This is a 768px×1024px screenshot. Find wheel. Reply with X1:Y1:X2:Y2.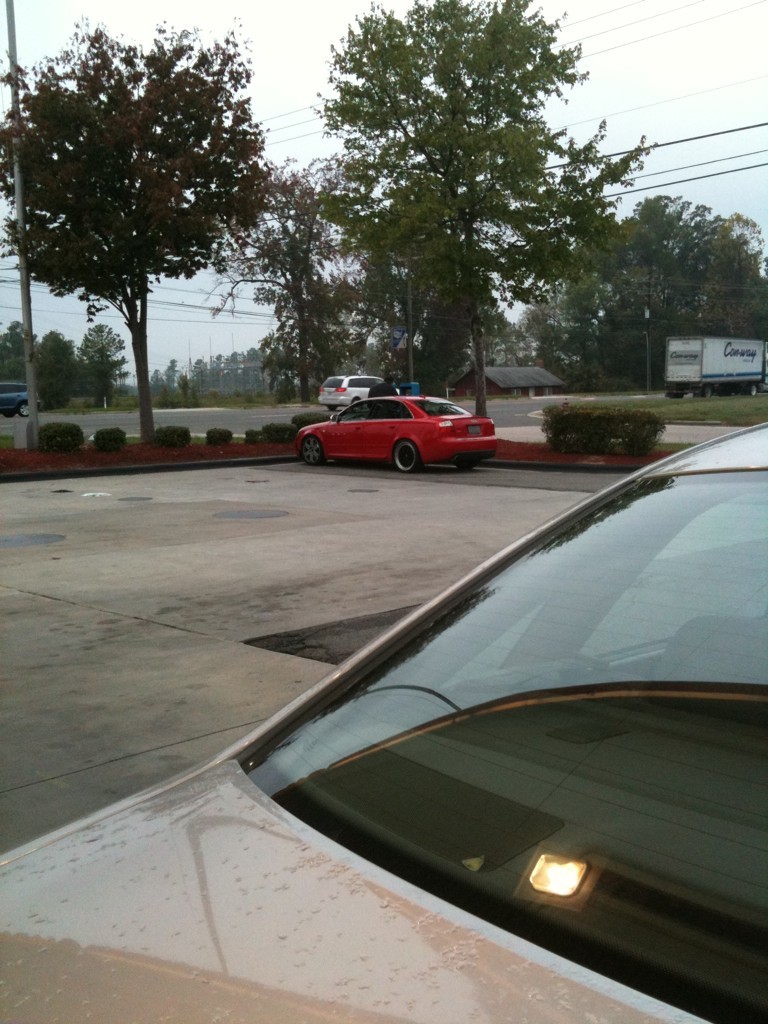
2:408:18:419.
